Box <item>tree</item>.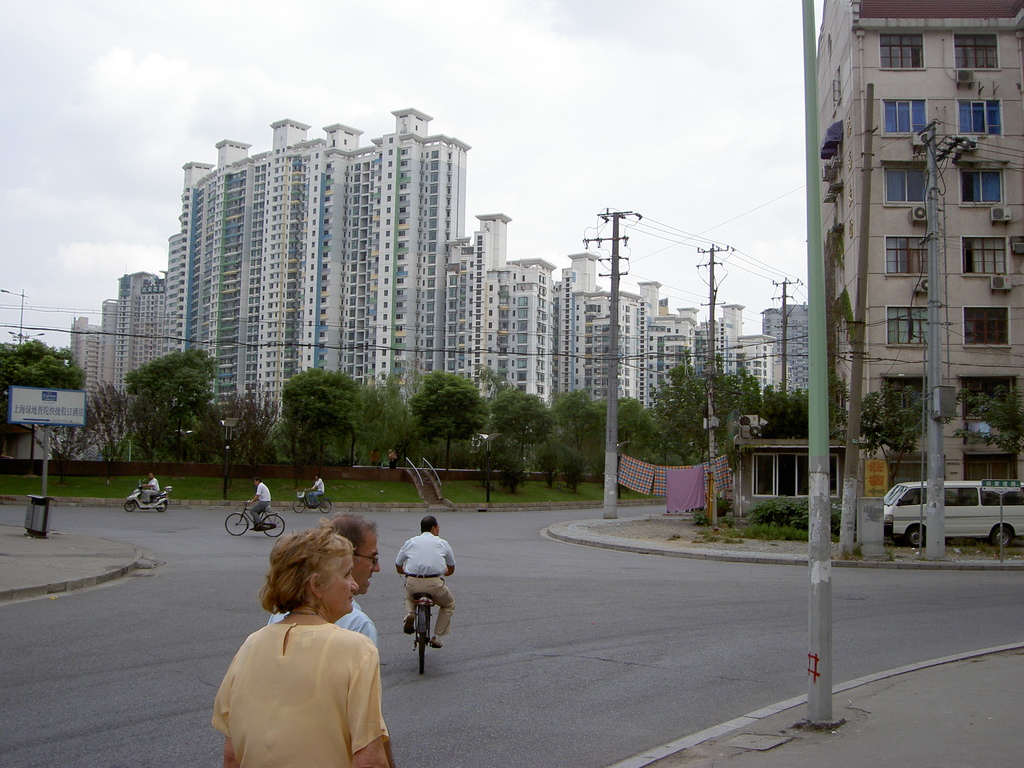
left=122, top=347, right=227, bottom=470.
